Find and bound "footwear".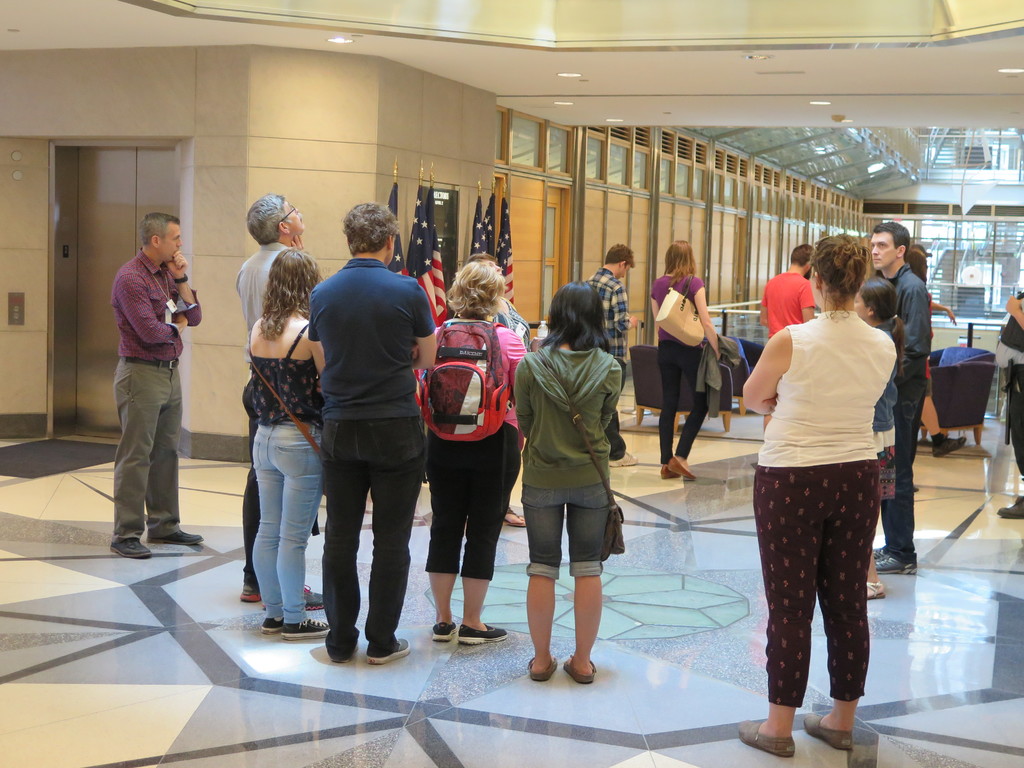
Bound: locate(871, 553, 920, 575).
